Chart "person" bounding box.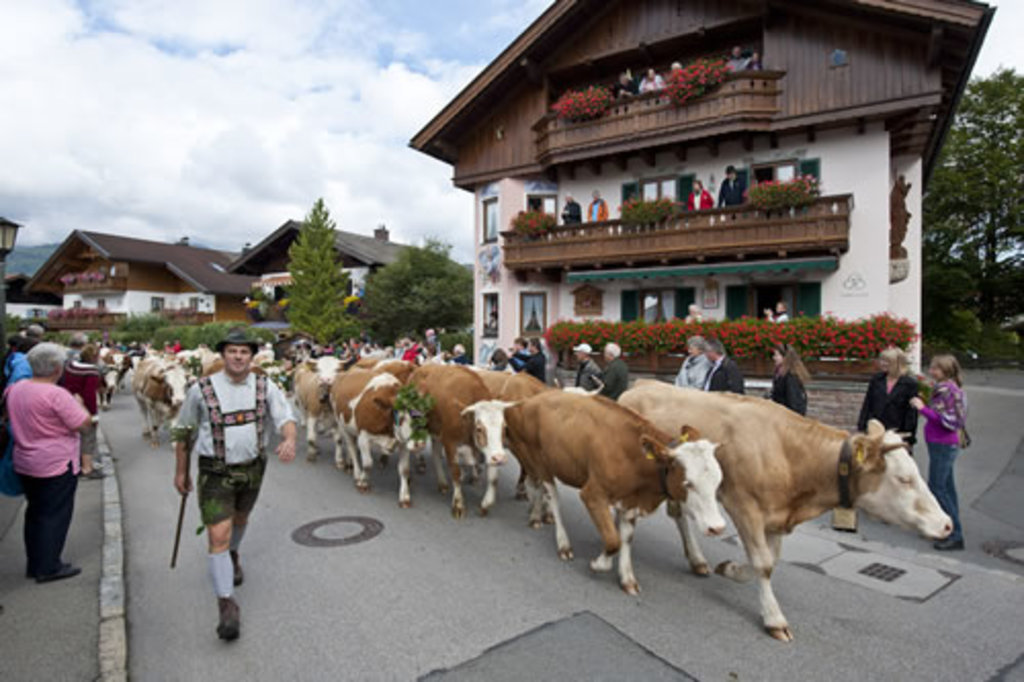
Charted: bbox=(559, 188, 584, 242).
